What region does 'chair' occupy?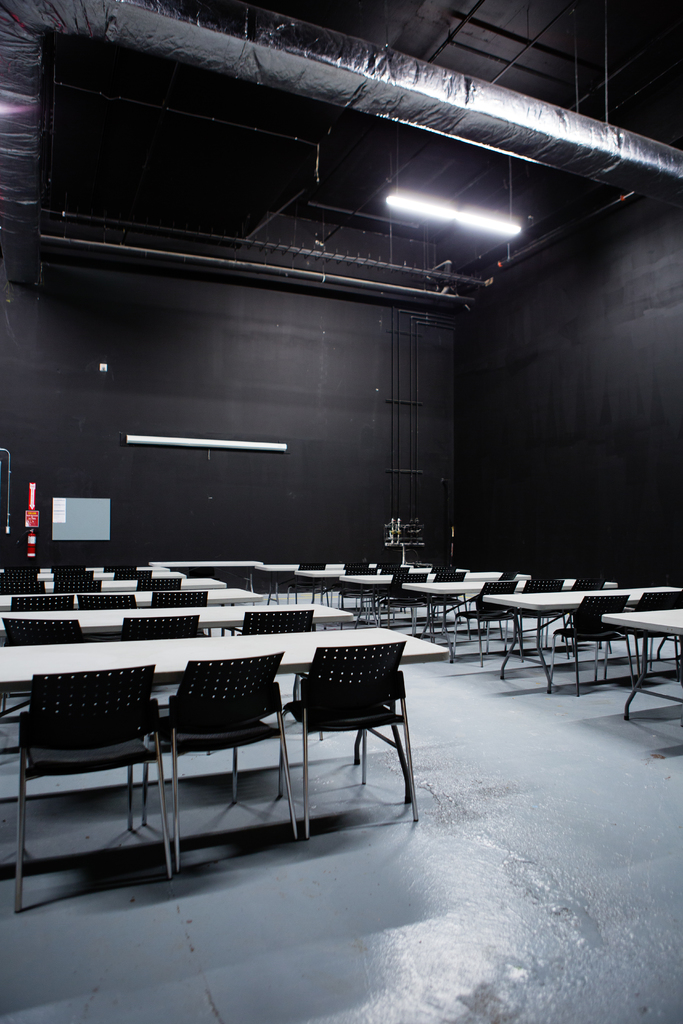
<box>444,582,514,664</box>.
